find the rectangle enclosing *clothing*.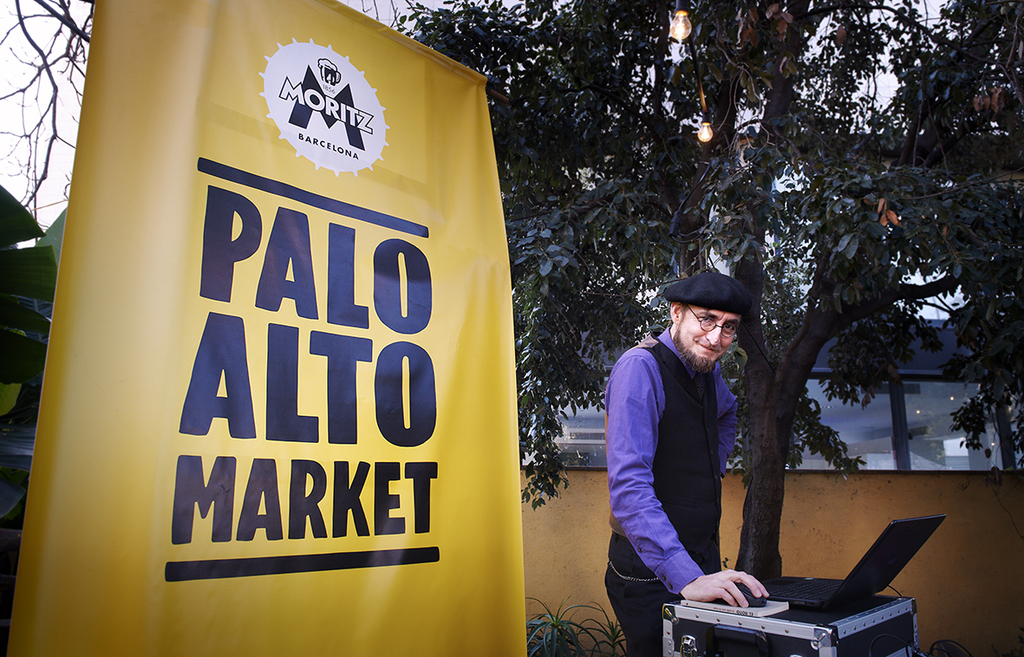
610,323,742,656.
